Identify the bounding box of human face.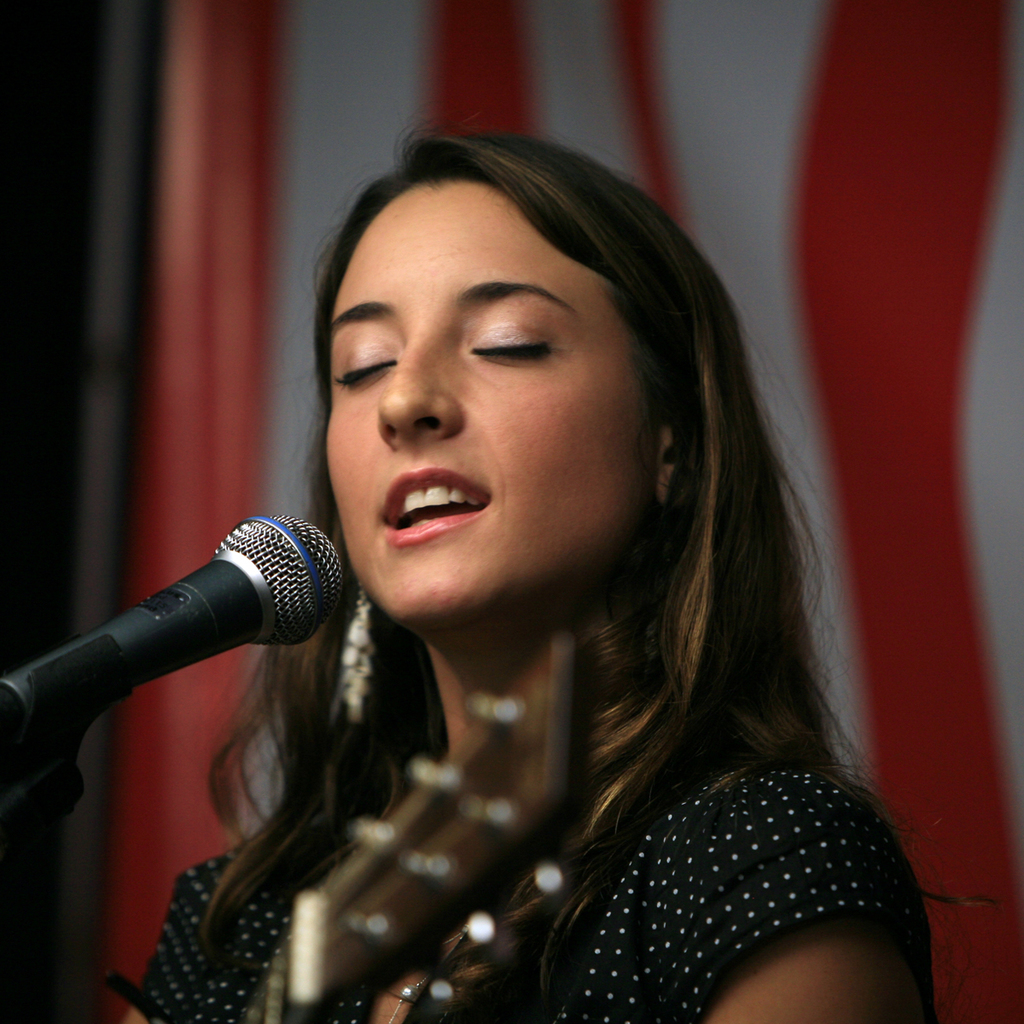
crop(325, 167, 660, 645).
